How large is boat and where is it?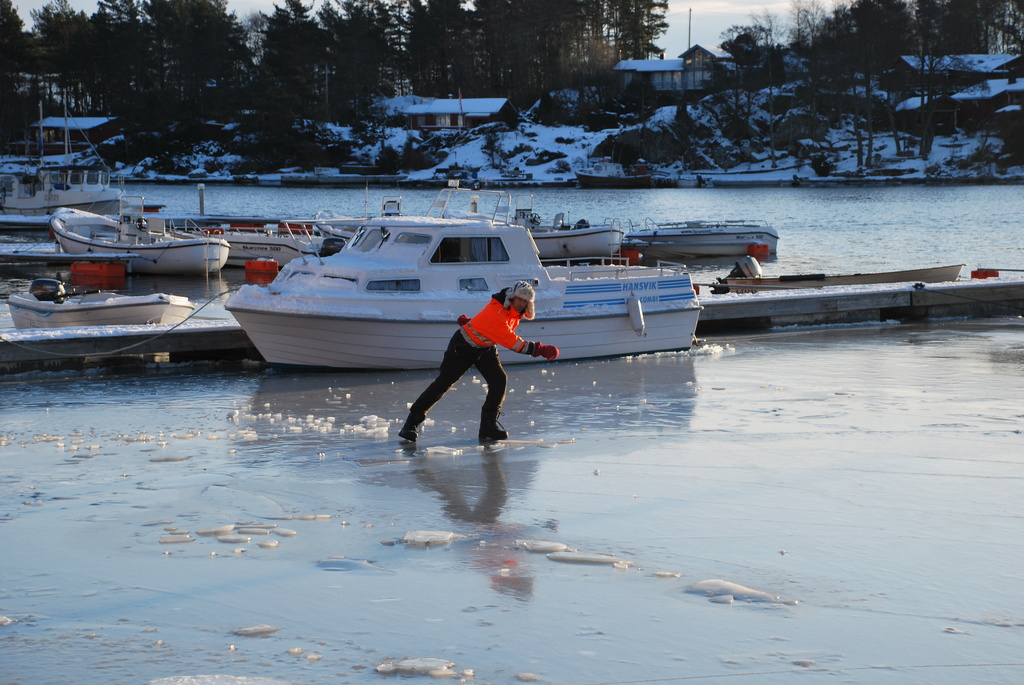
Bounding box: 0/83/130/217.
